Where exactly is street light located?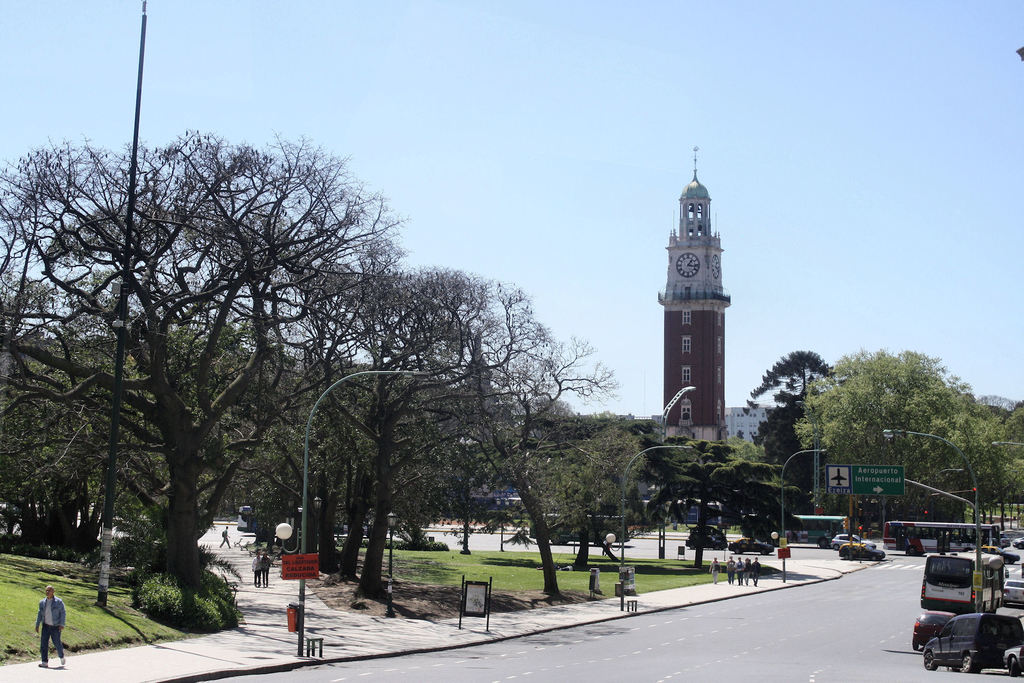
Its bounding box is [x1=611, y1=441, x2=698, y2=616].
